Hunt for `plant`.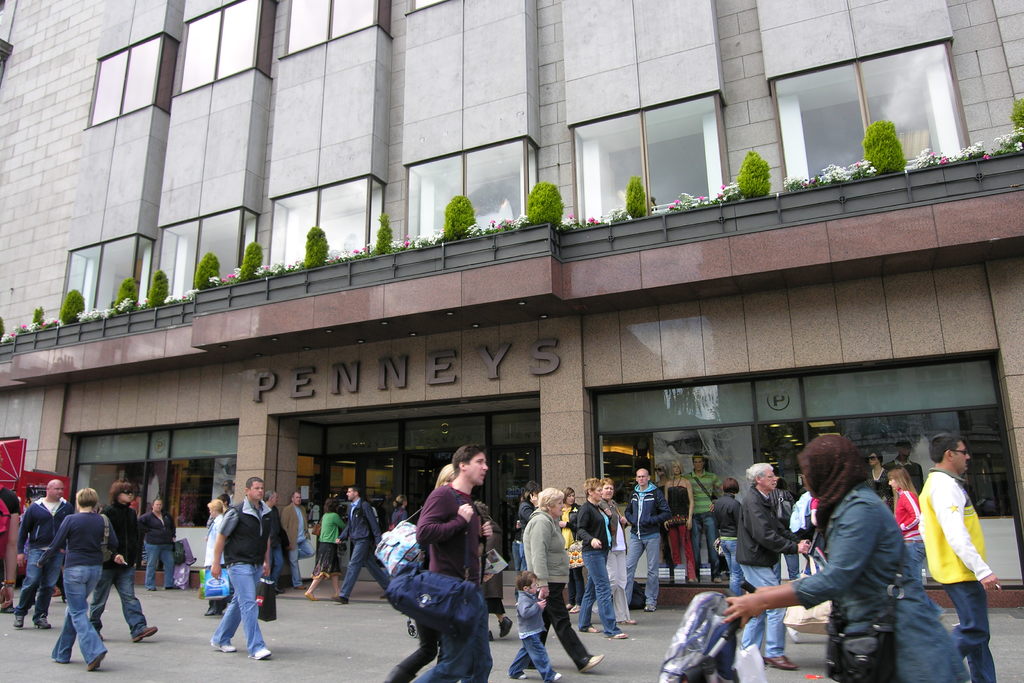
Hunted down at select_region(1012, 90, 1023, 152).
